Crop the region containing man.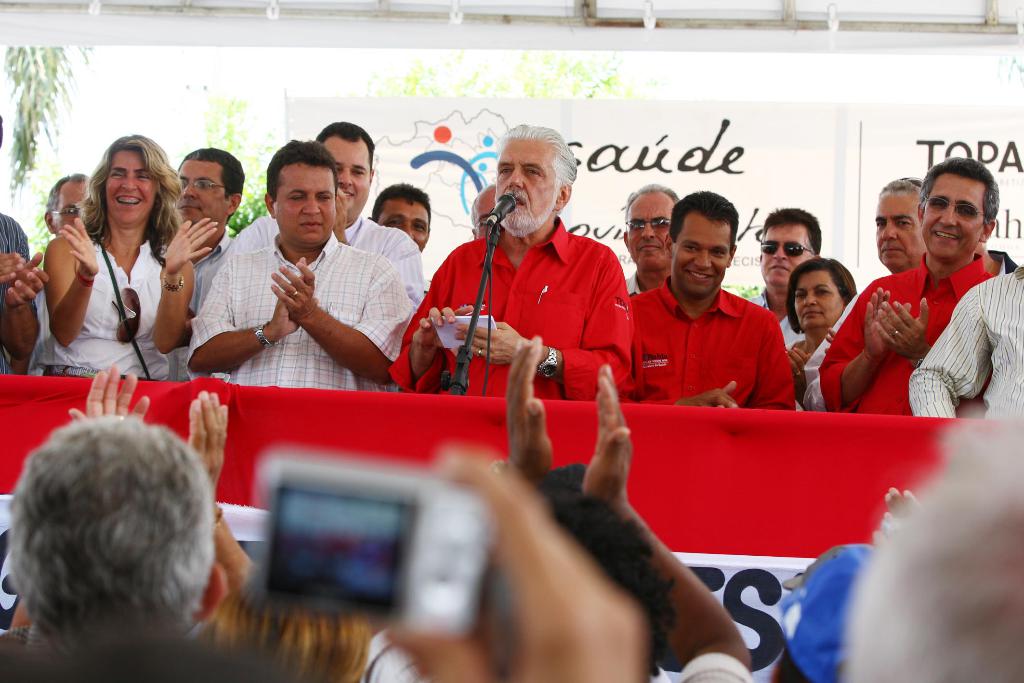
Crop region: bbox(625, 184, 680, 298).
